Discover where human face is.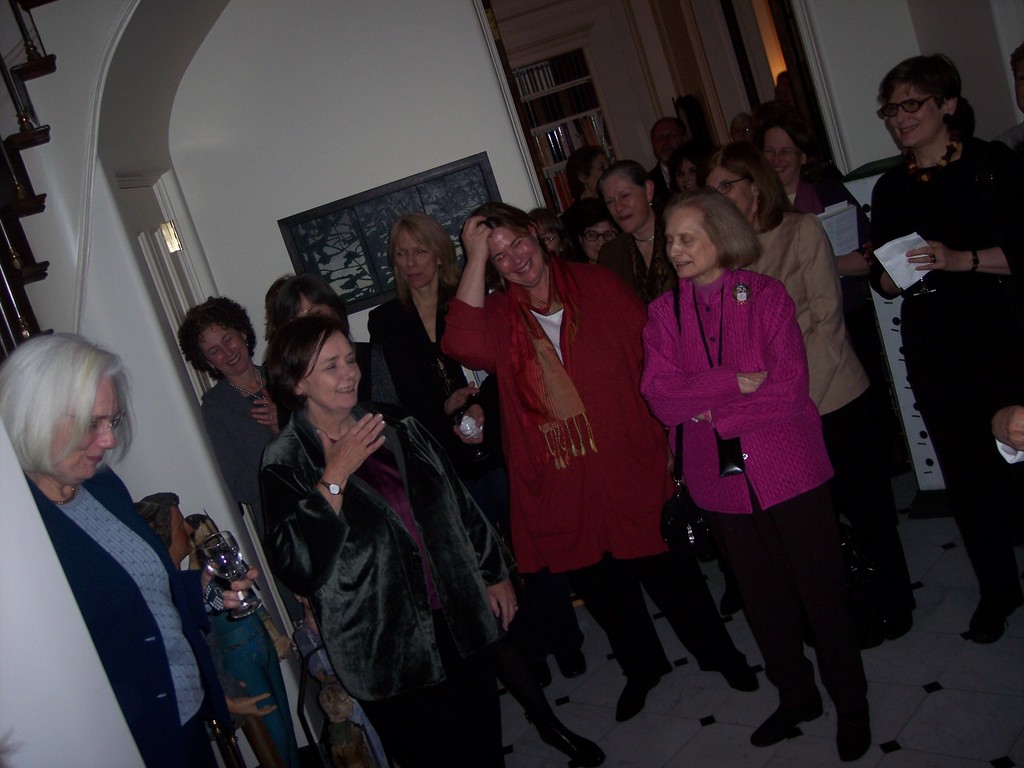
Discovered at <region>394, 221, 438, 287</region>.
